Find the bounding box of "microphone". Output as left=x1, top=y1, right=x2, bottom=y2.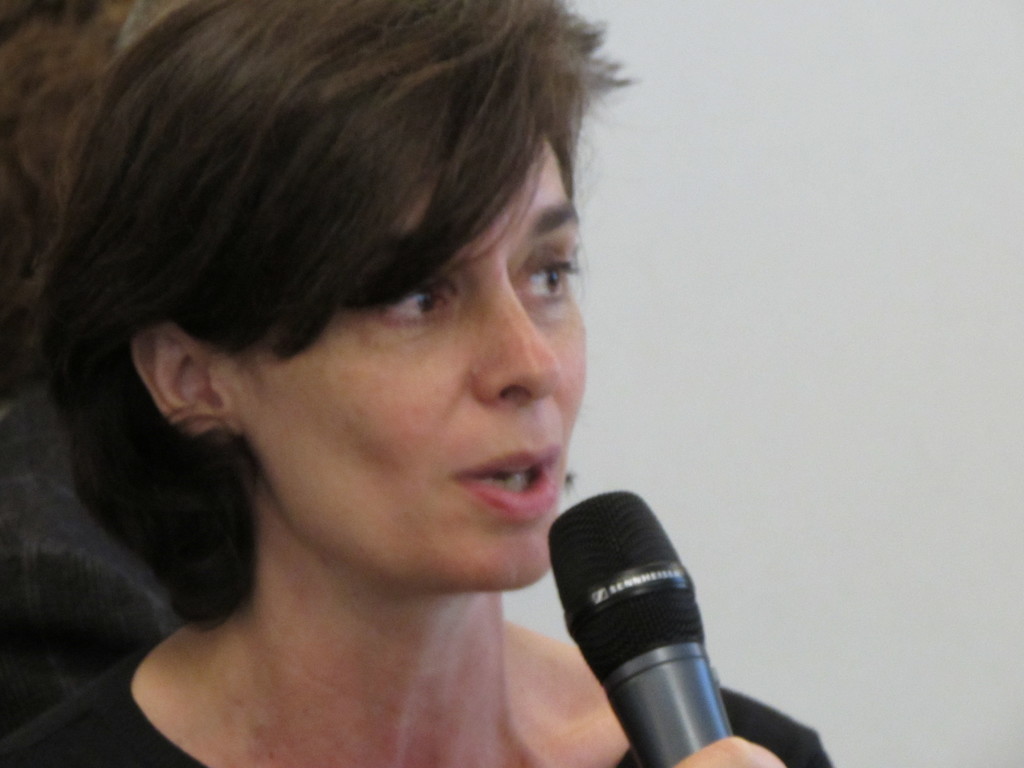
left=549, top=475, right=756, bottom=767.
